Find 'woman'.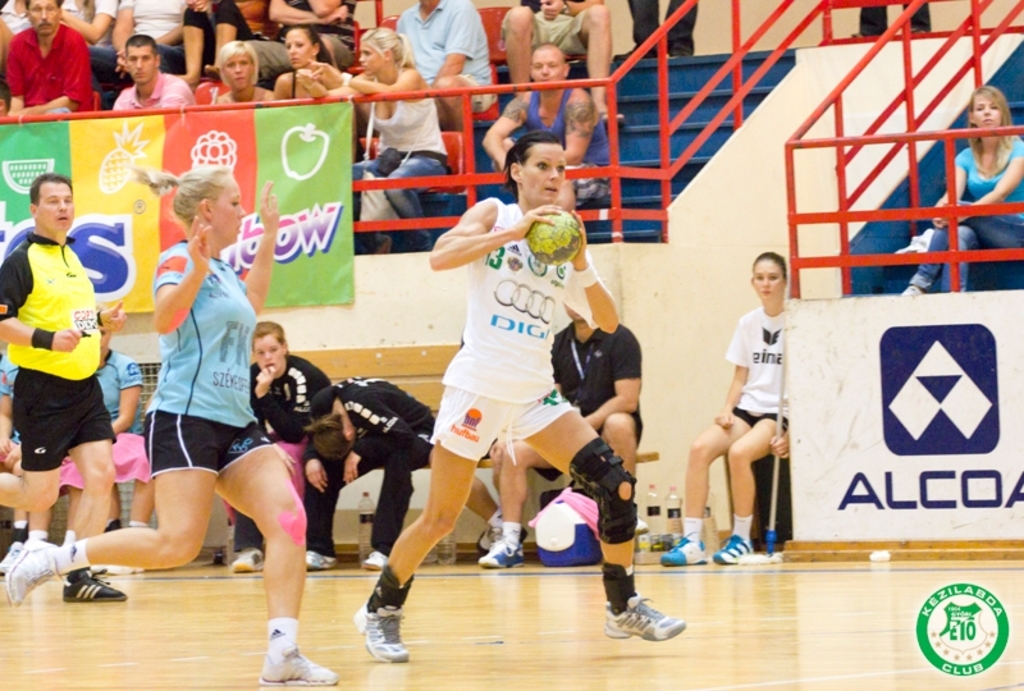
left=273, top=32, right=356, bottom=142.
